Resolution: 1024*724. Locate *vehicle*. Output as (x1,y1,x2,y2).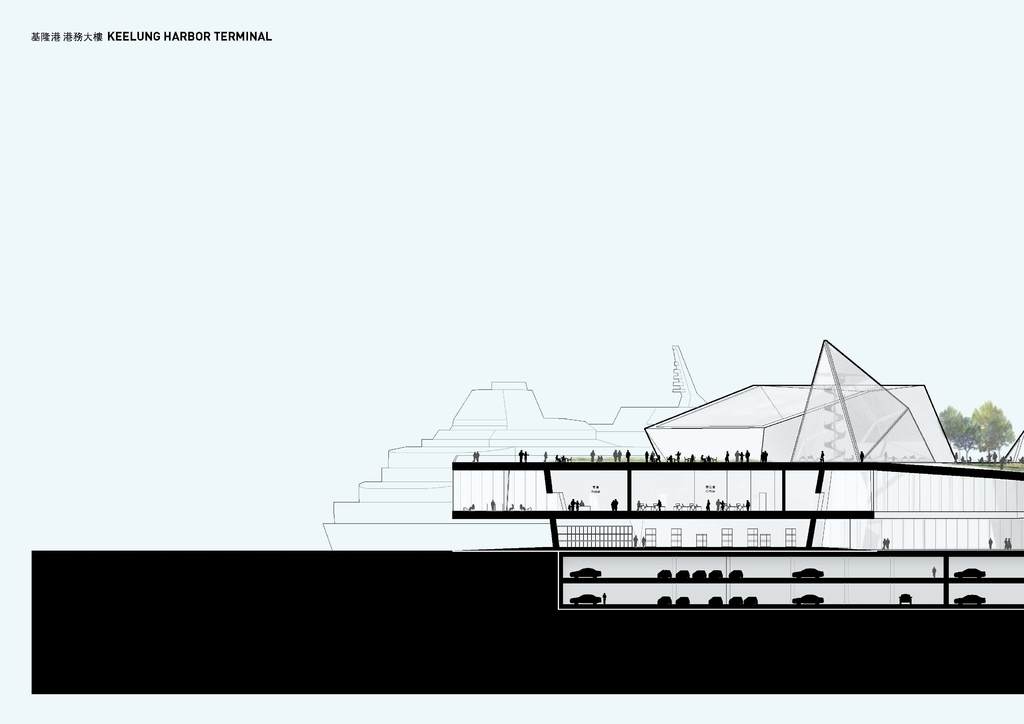
(708,597,724,607).
